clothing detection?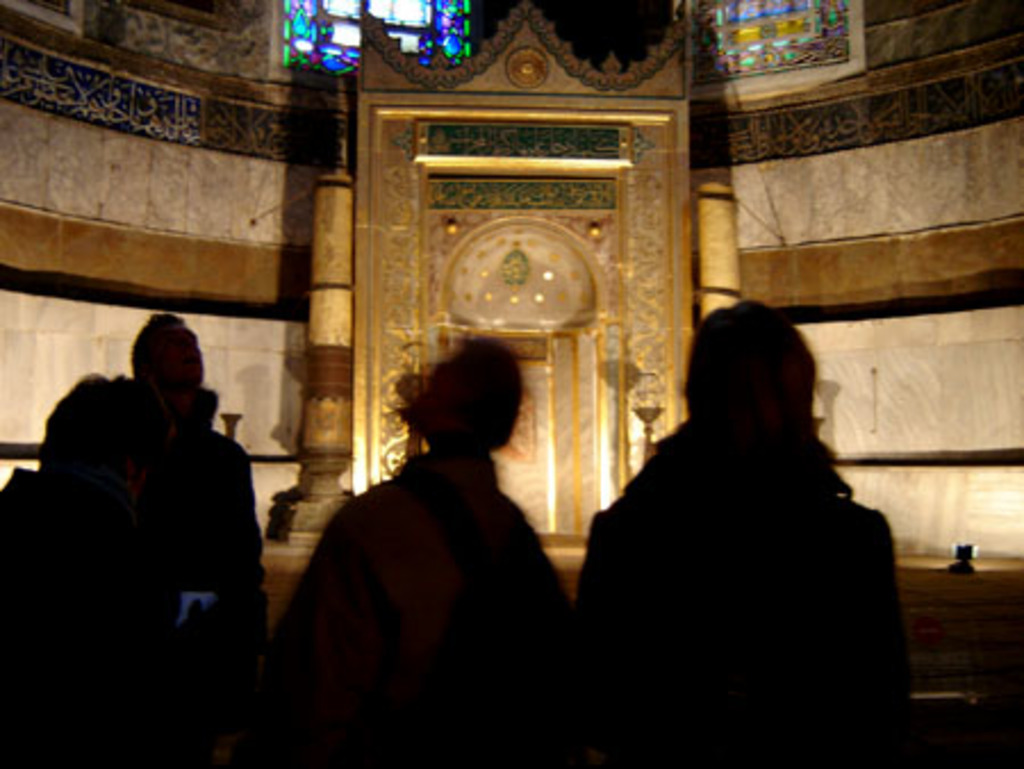
287:460:583:767
